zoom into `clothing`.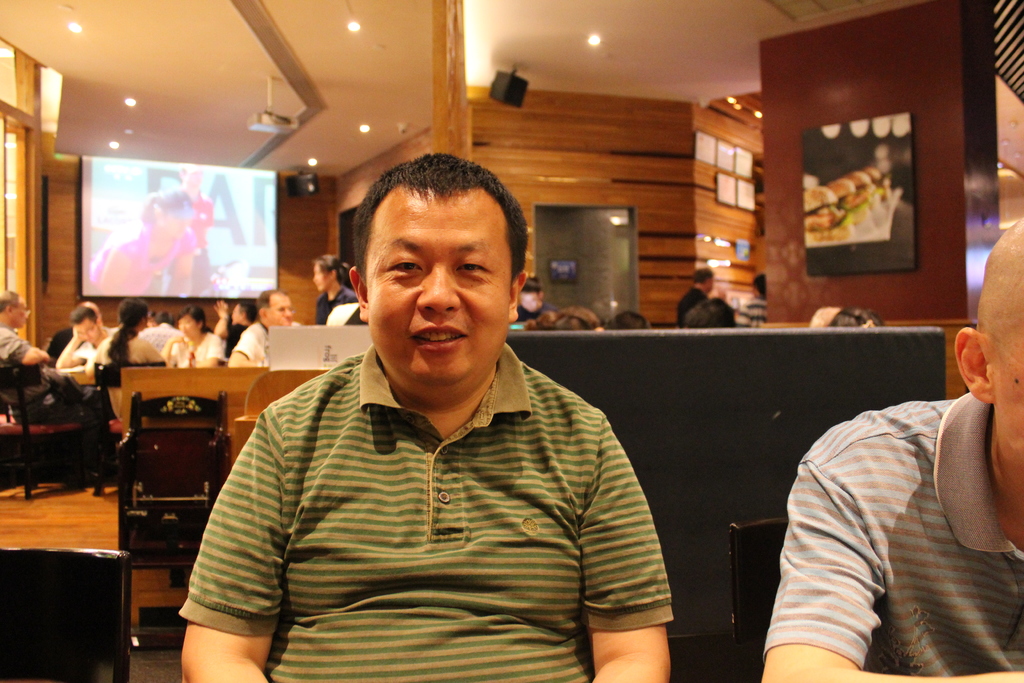
Zoom target: {"left": 63, "top": 339, "right": 104, "bottom": 360}.
